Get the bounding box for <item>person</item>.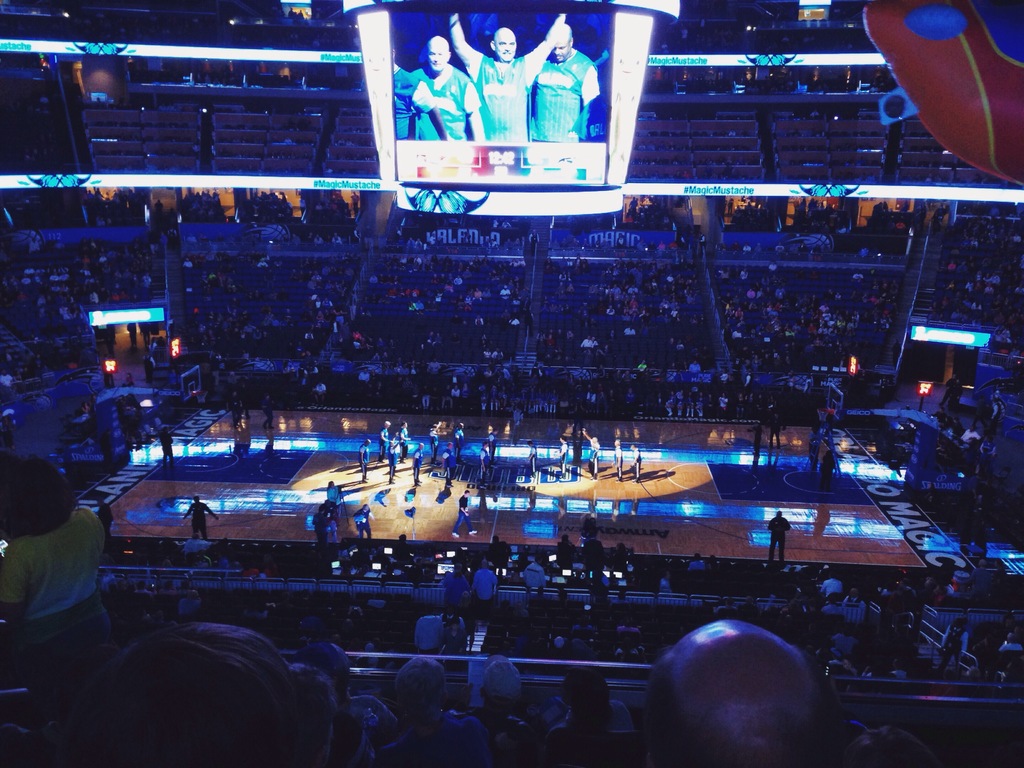
[left=227, top=389, right=242, bottom=430].
